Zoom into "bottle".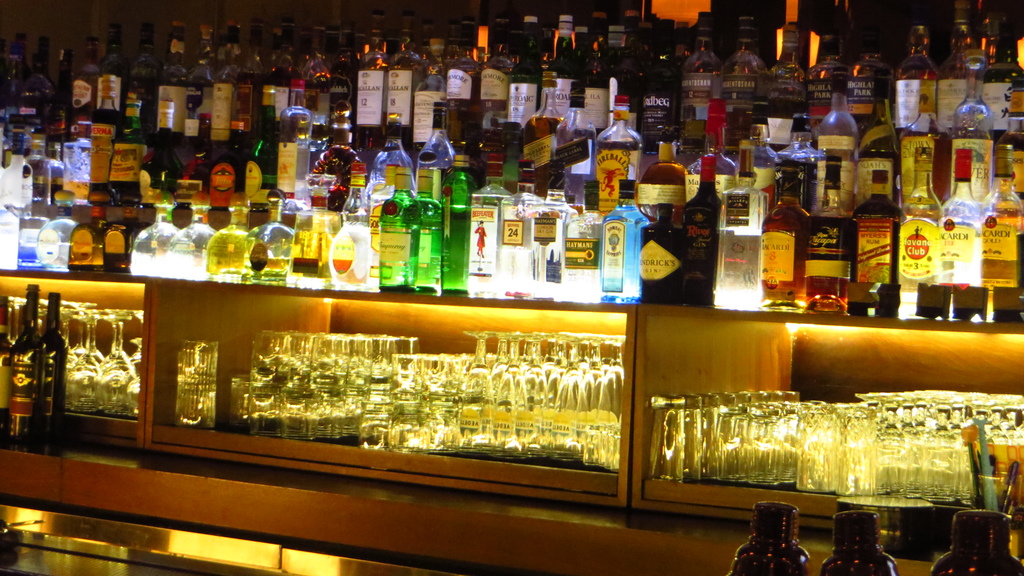
Zoom target: Rect(528, 164, 574, 303).
